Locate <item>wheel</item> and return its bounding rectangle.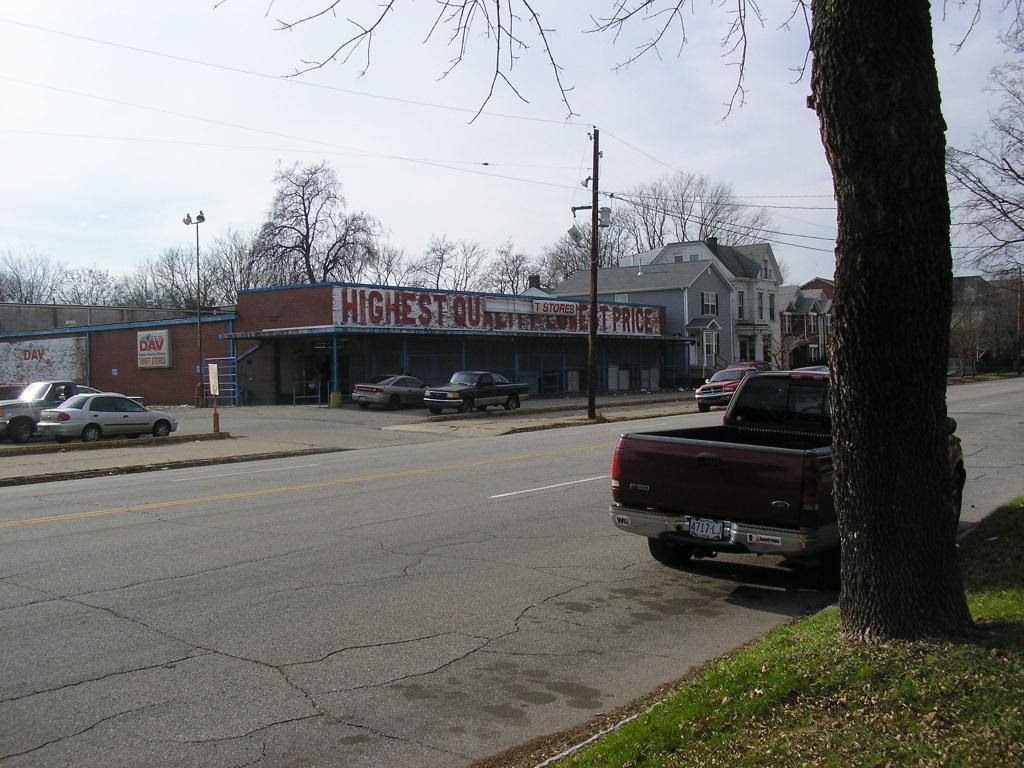
{"left": 649, "top": 540, "right": 707, "bottom": 568}.
